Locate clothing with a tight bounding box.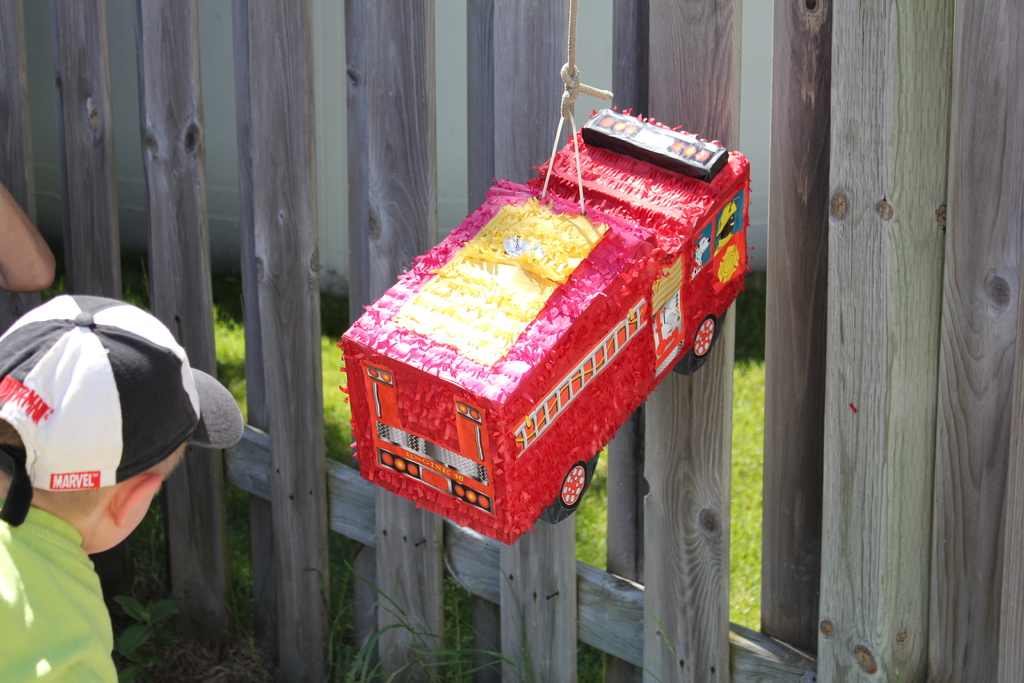
(left=0, top=507, right=122, bottom=682).
